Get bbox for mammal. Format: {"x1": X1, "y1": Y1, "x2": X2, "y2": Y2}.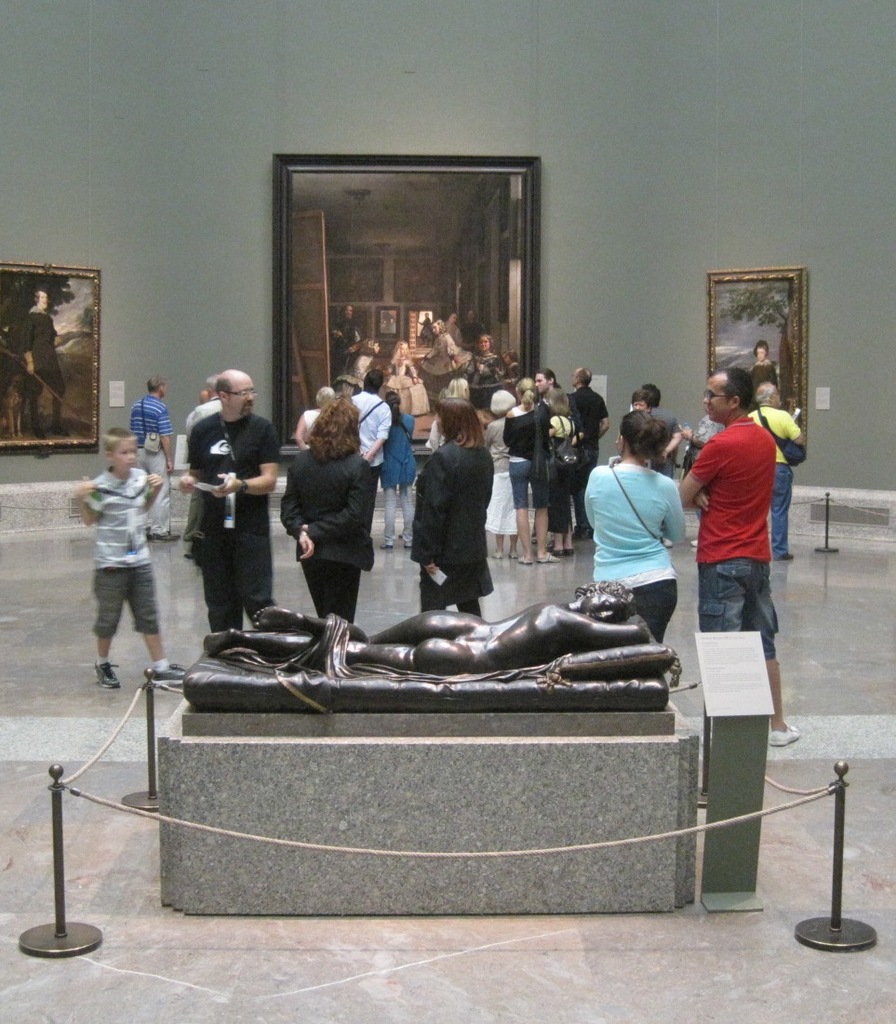
{"x1": 624, "y1": 390, "x2": 670, "y2": 552}.
